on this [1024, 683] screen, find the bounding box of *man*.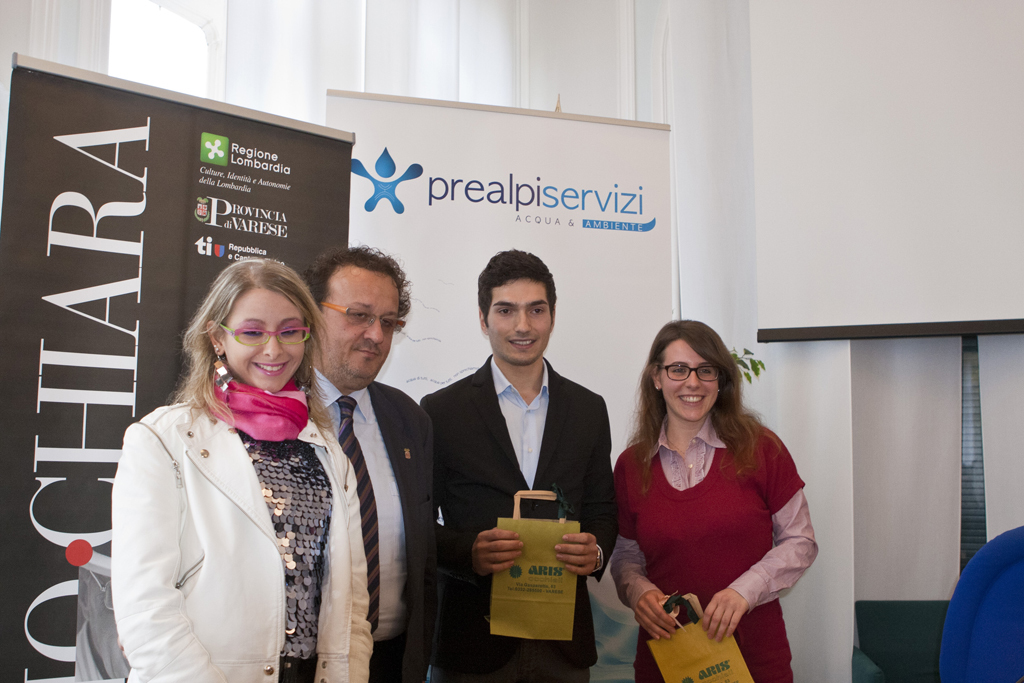
Bounding box: {"left": 415, "top": 254, "right": 627, "bottom": 667}.
